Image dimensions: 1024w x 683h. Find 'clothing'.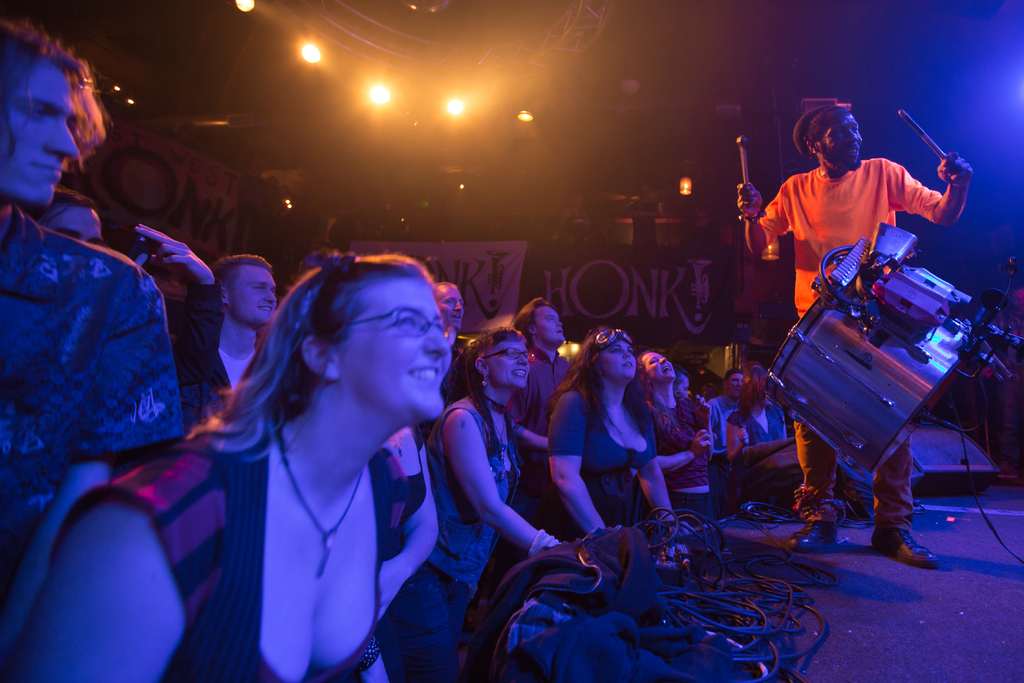
{"x1": 168, "y1": 281, "x2": 236, "y2": 413}.
